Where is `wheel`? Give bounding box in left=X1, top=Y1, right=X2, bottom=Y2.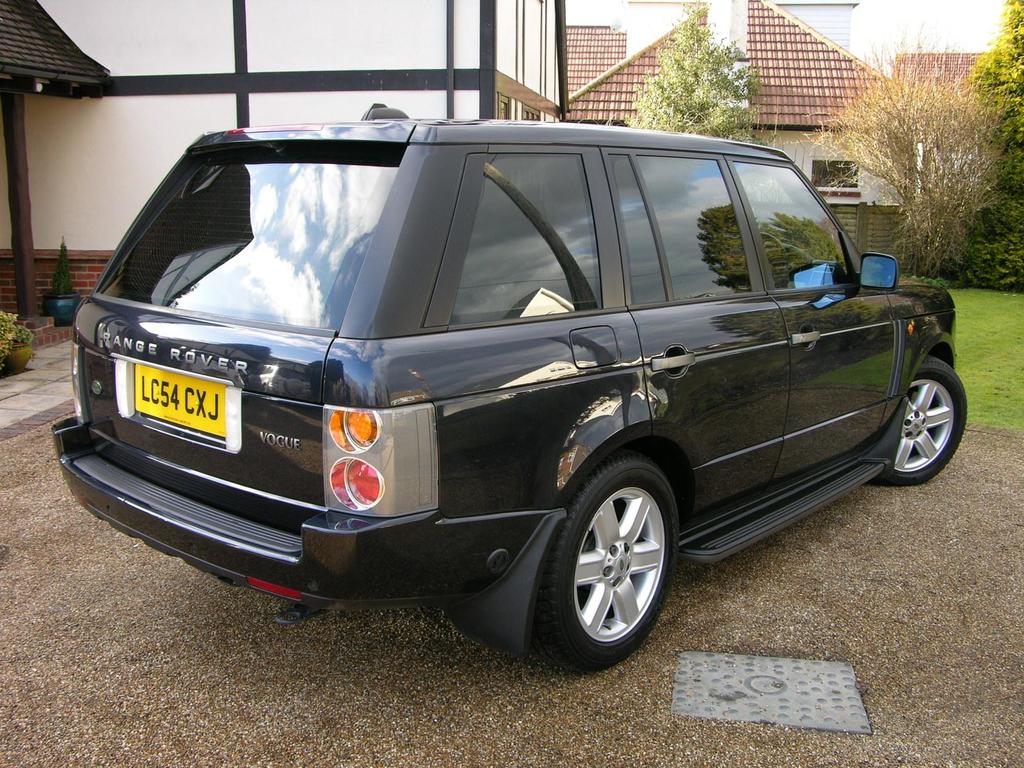
left=873, top=356, right=968, bottom=486.
